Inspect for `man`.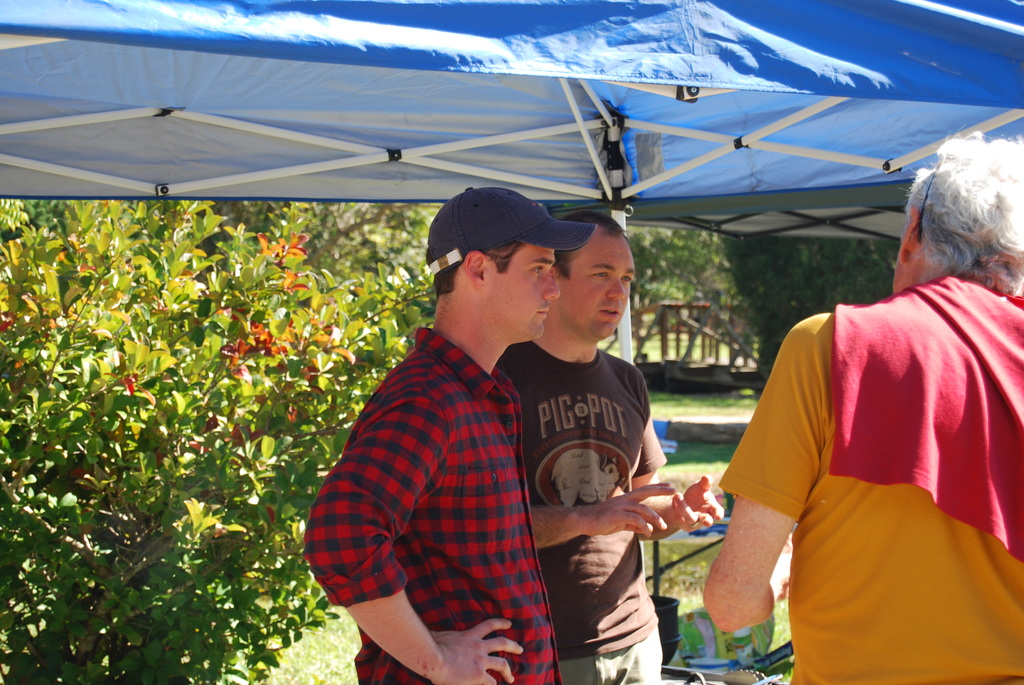
Inspection: bbox=(493, 208, 722, 684).
